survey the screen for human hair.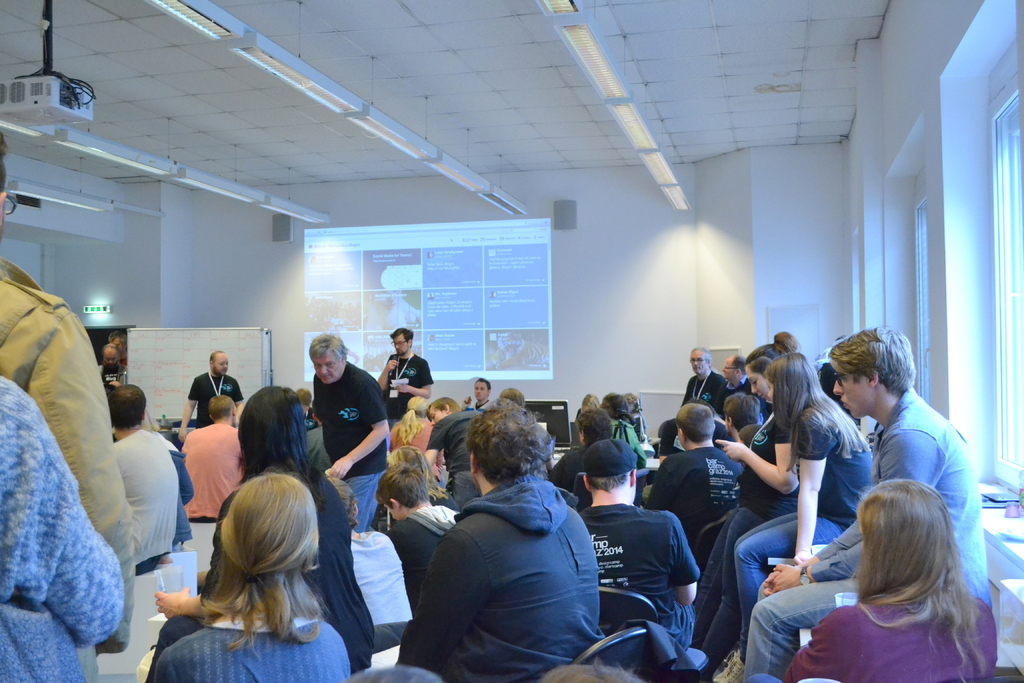
Survey found: bbox=[388, 327, 412, 345].
